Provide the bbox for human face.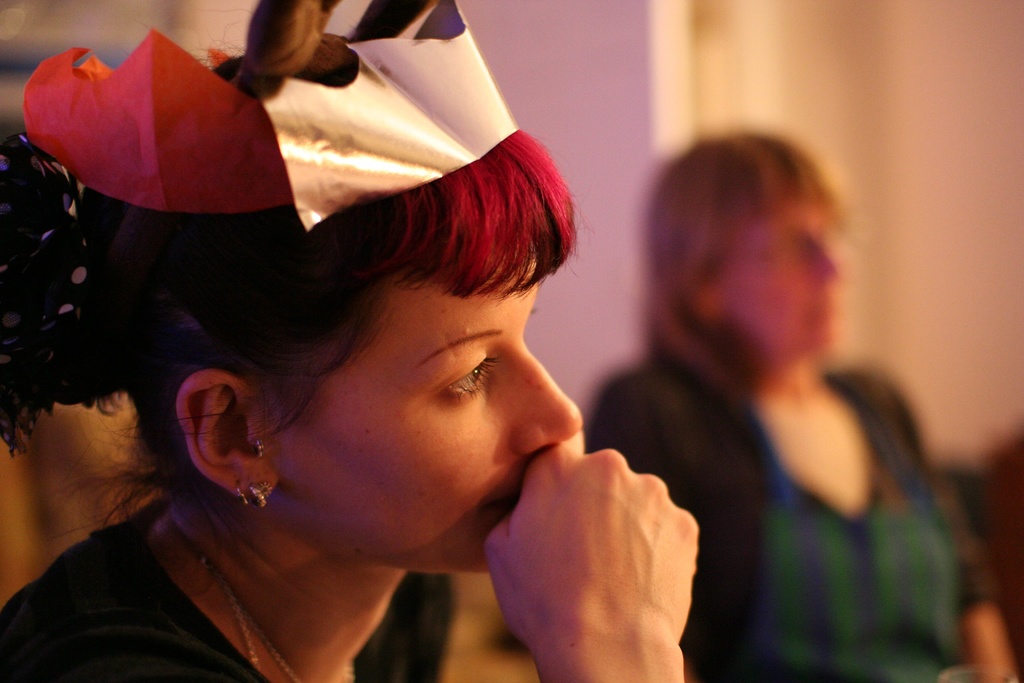
pyautogui.locateOnScreen(717, 199, 836, 350).
